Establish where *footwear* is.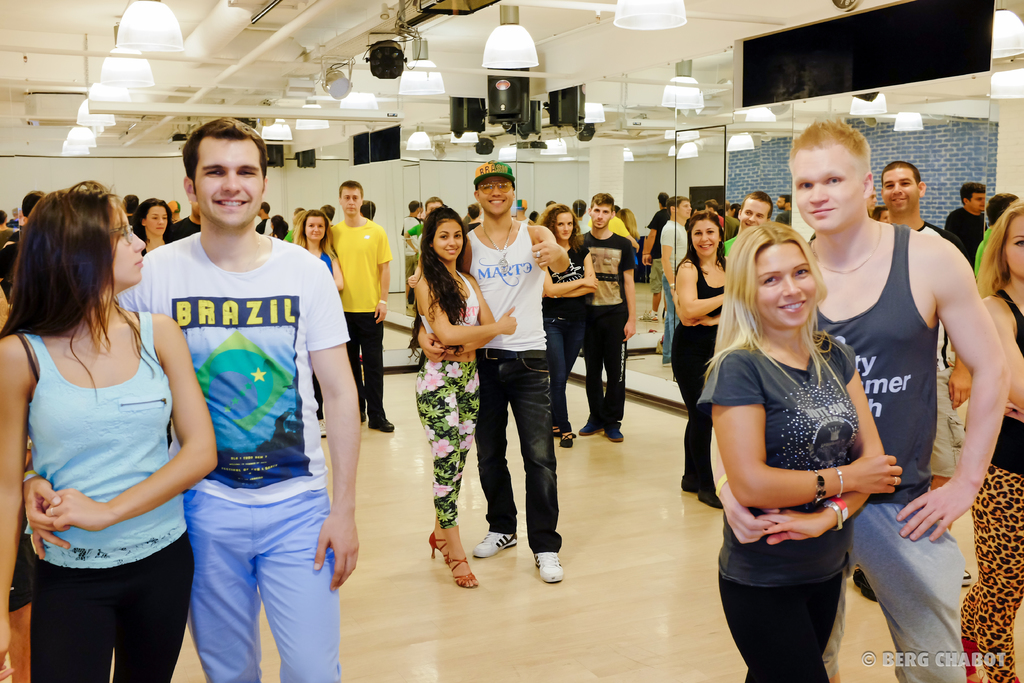
Established at 538 542 568 587.
